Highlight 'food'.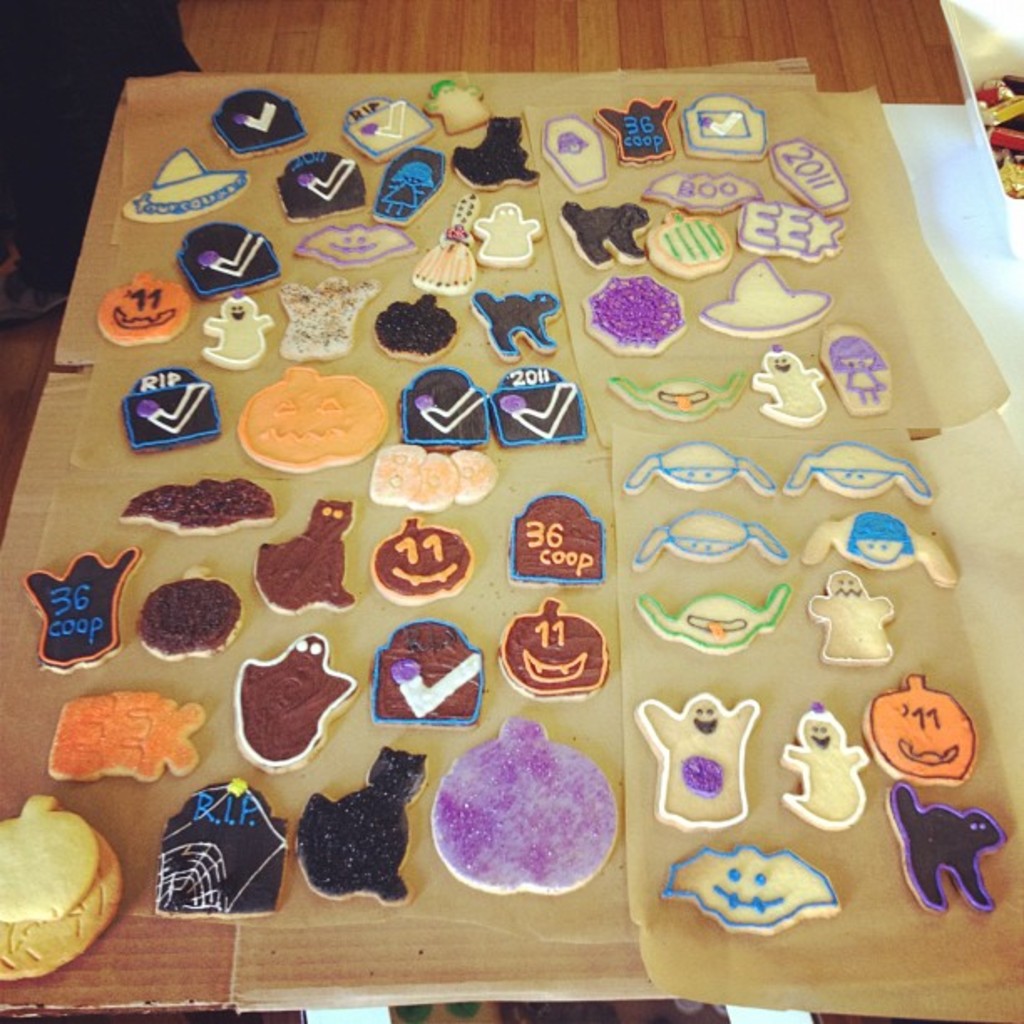
Highlighted region: crop(634, 694, 765, 833).
